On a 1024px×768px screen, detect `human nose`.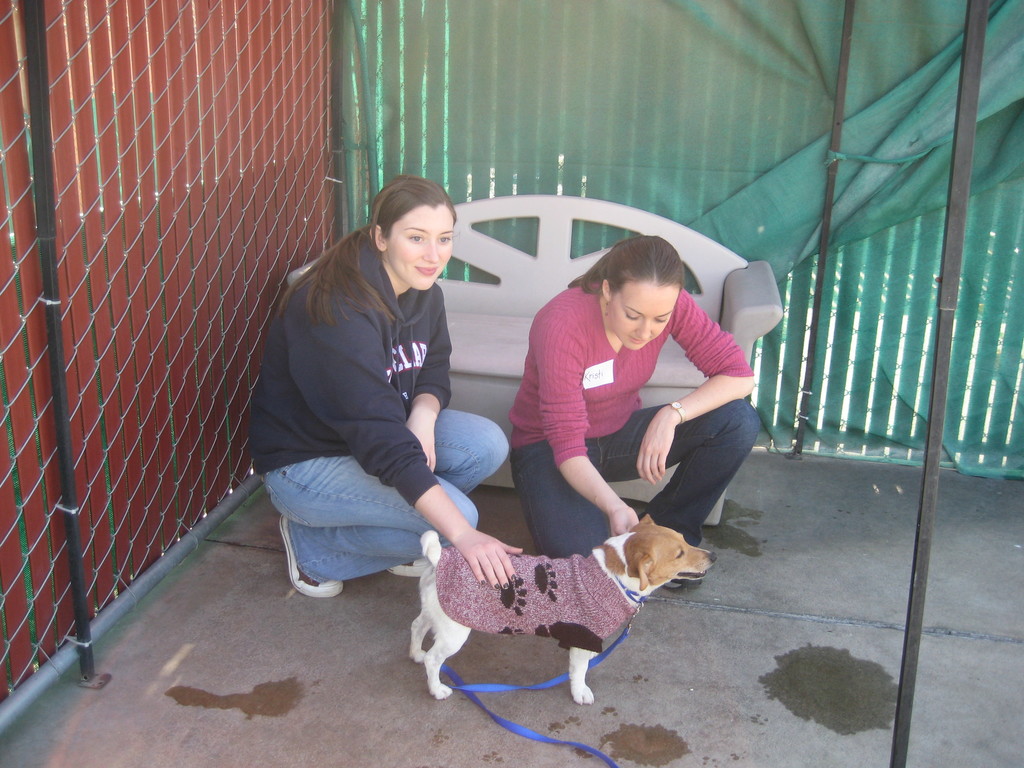
{"x1": 634, "y1": 319, "x2": 652, "y2": 341}.
